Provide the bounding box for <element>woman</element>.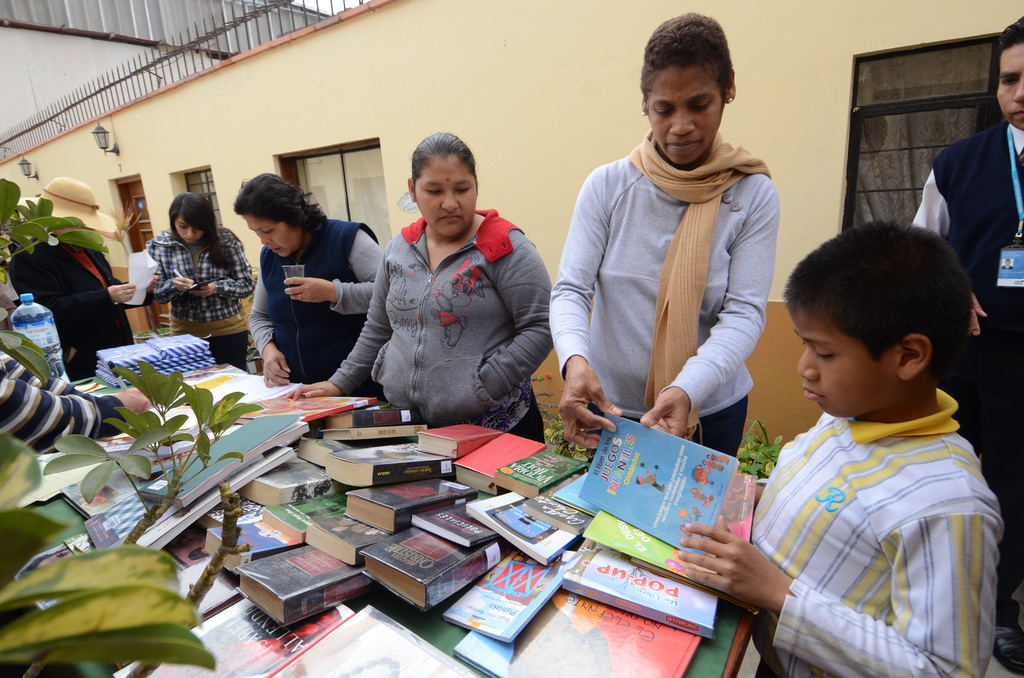
552 34 792 466.
